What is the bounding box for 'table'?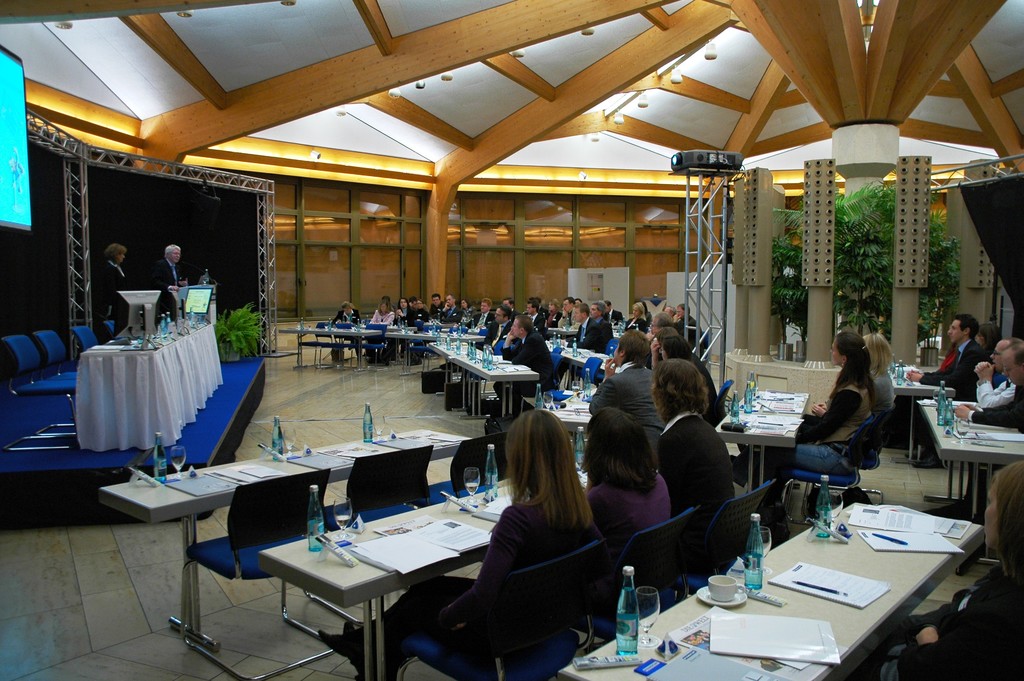
locate(712, 406, 806, 496).
